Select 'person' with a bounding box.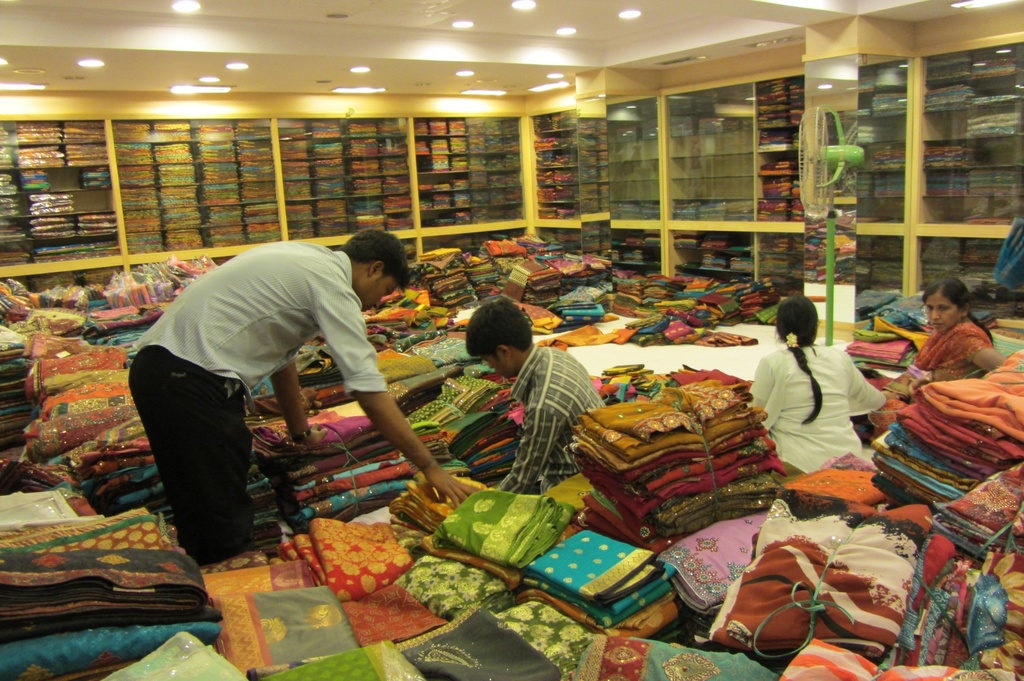
BBox(465, 291, 611, 498).
